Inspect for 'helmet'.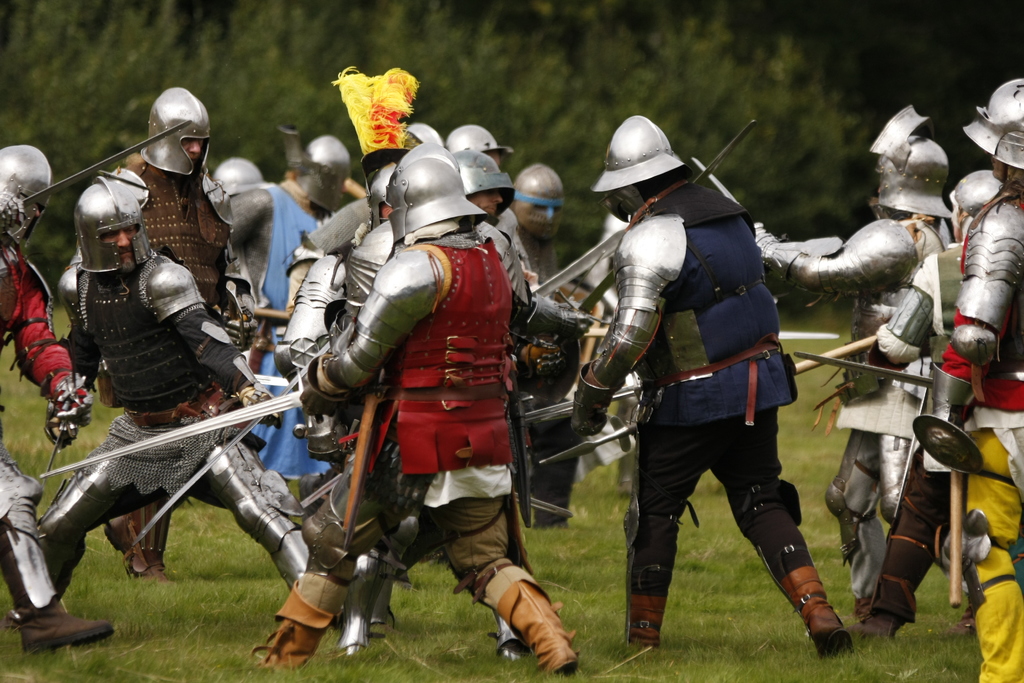
Inspection: left=213, top=154, right=260, bottom=230.
